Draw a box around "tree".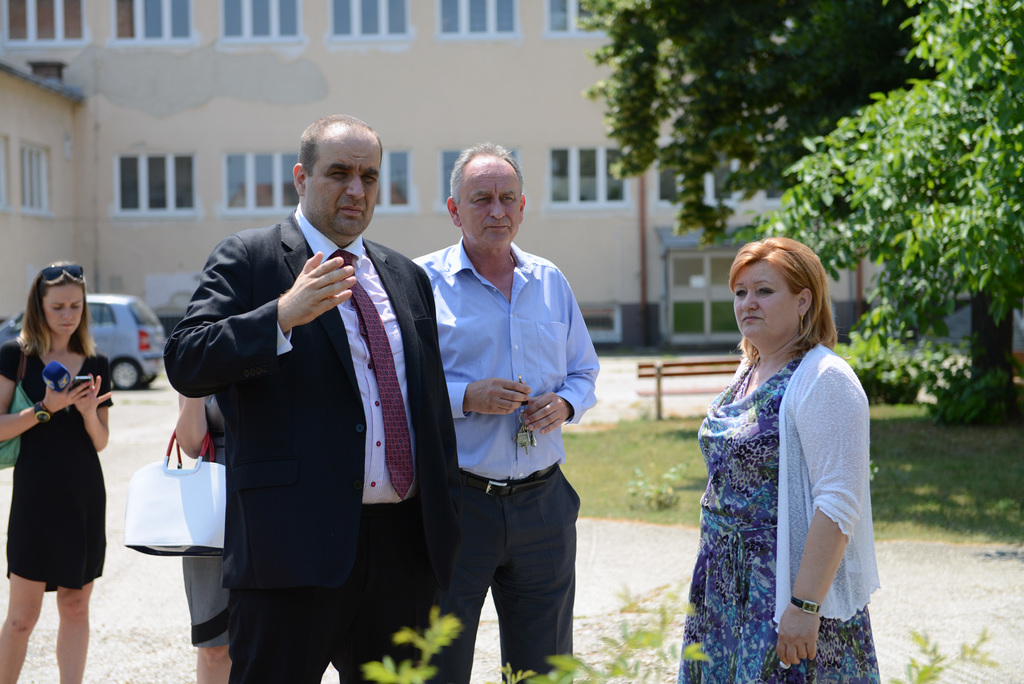
region(815, 0, 1009, 434).
